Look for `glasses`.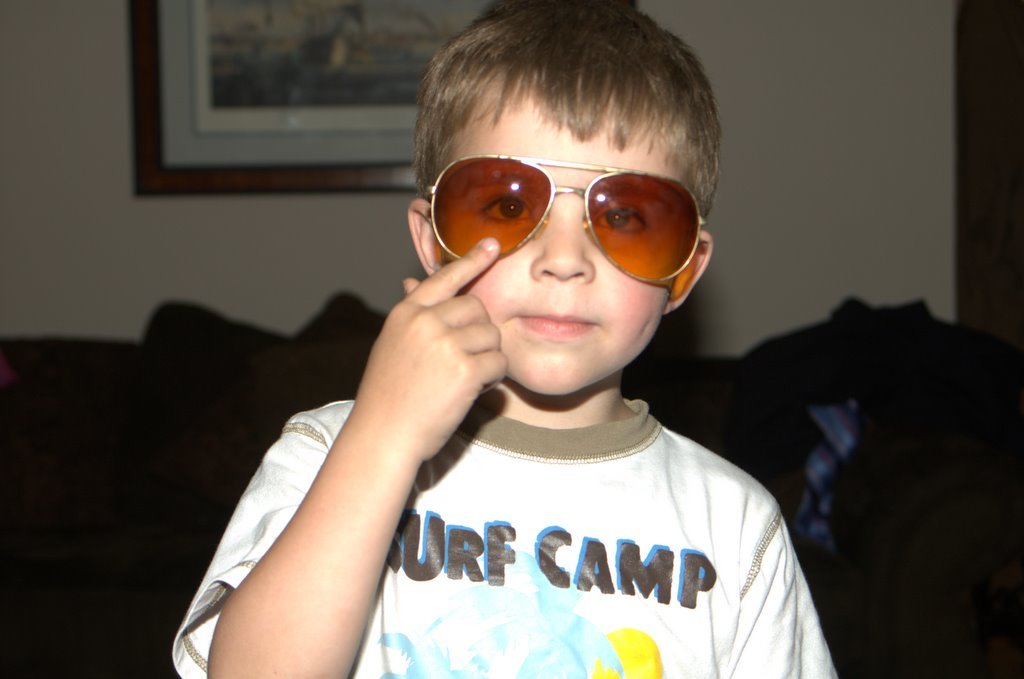
Found: [425,151,706,286].
